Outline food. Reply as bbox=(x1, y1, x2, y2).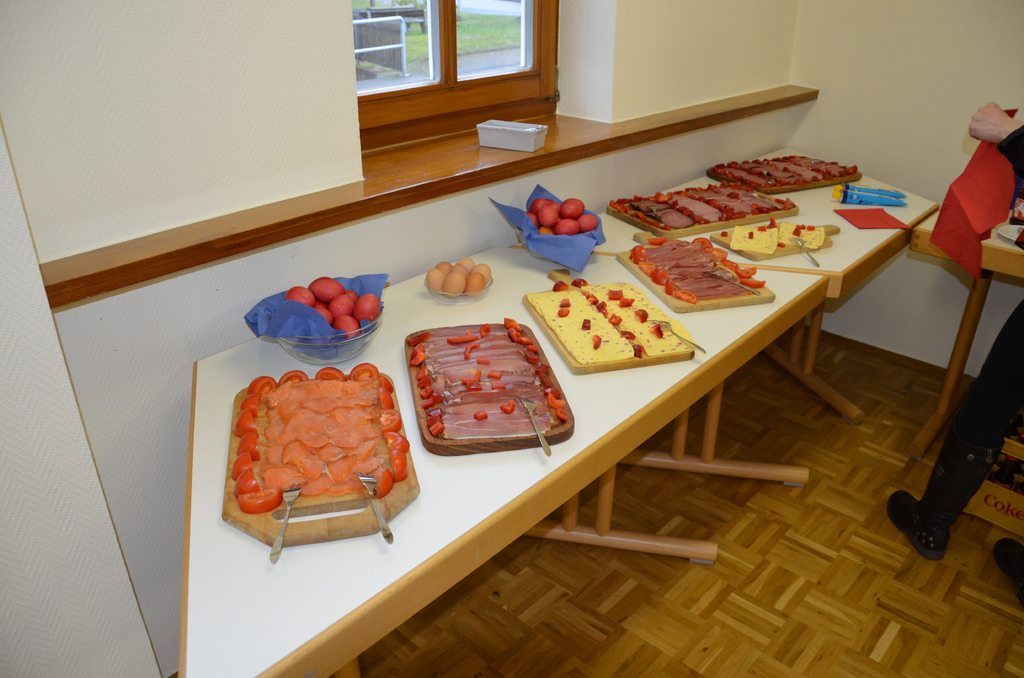
bbox=(778, 222, 826, 249).
